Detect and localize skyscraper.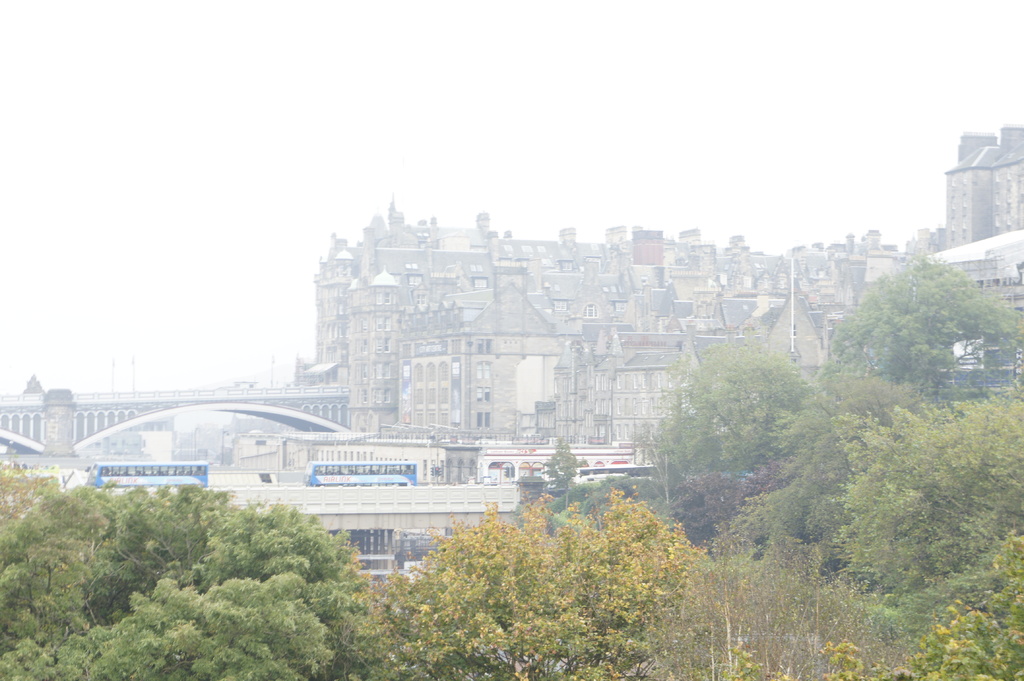
Localized at [x1=298, y1=207, x2=911, y2=444].
